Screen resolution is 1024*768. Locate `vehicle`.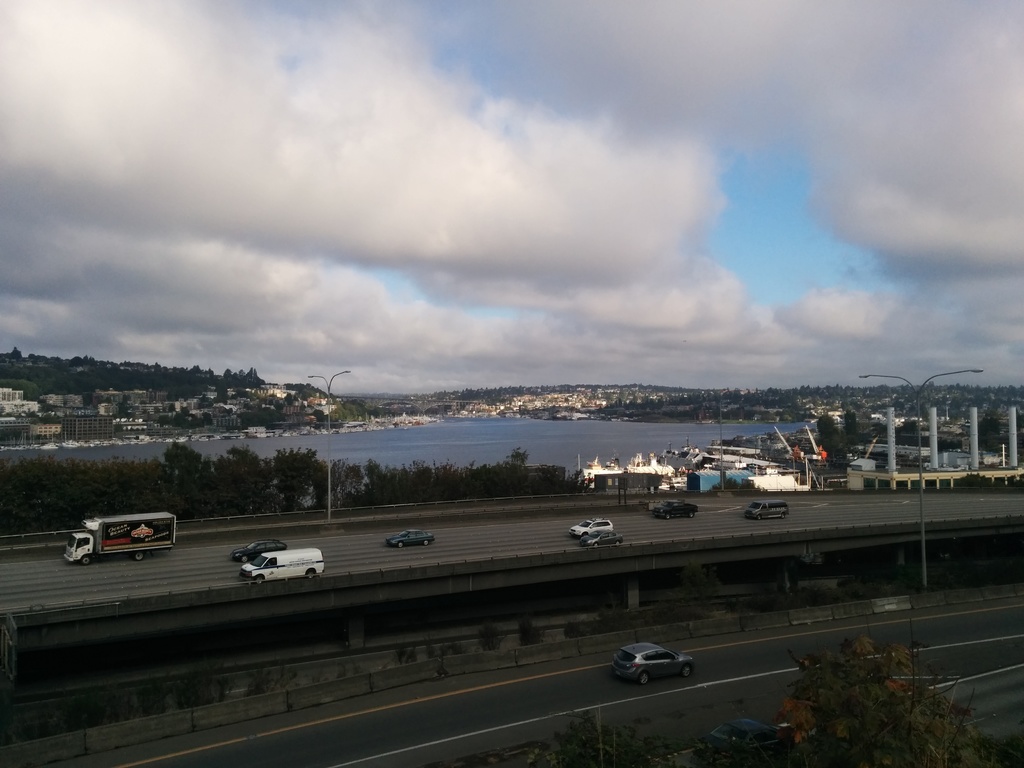
228, 537, 287, 566.
